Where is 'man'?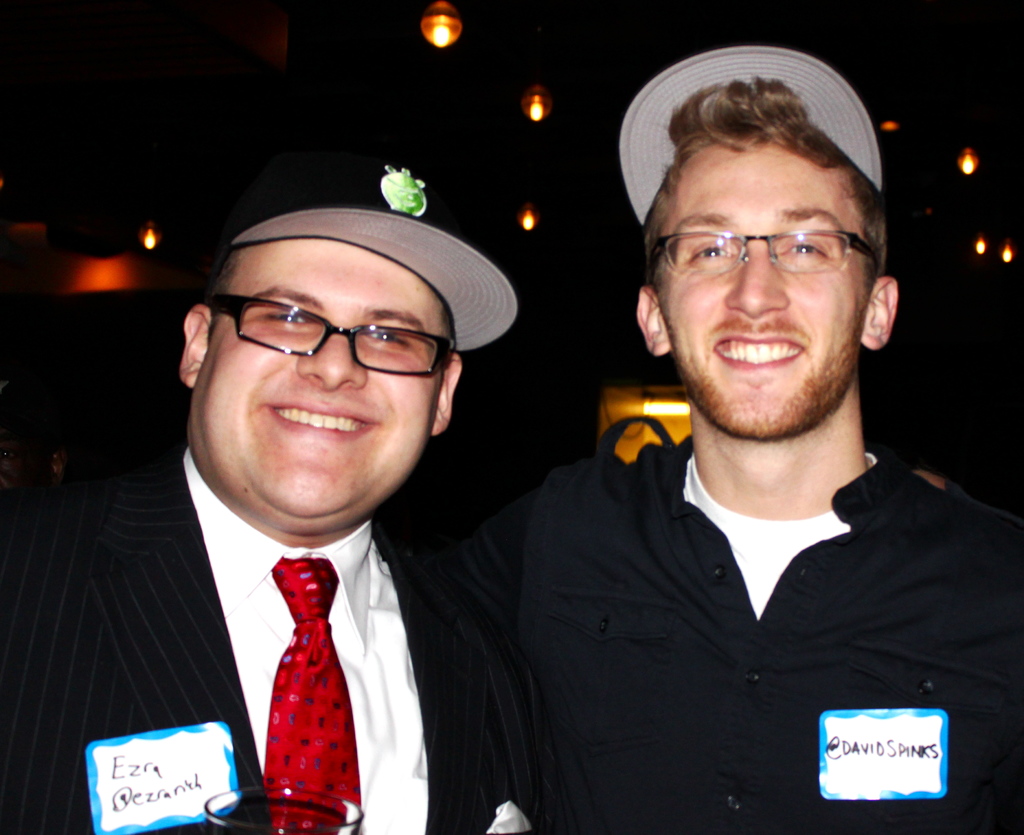
0:155:518:834.
